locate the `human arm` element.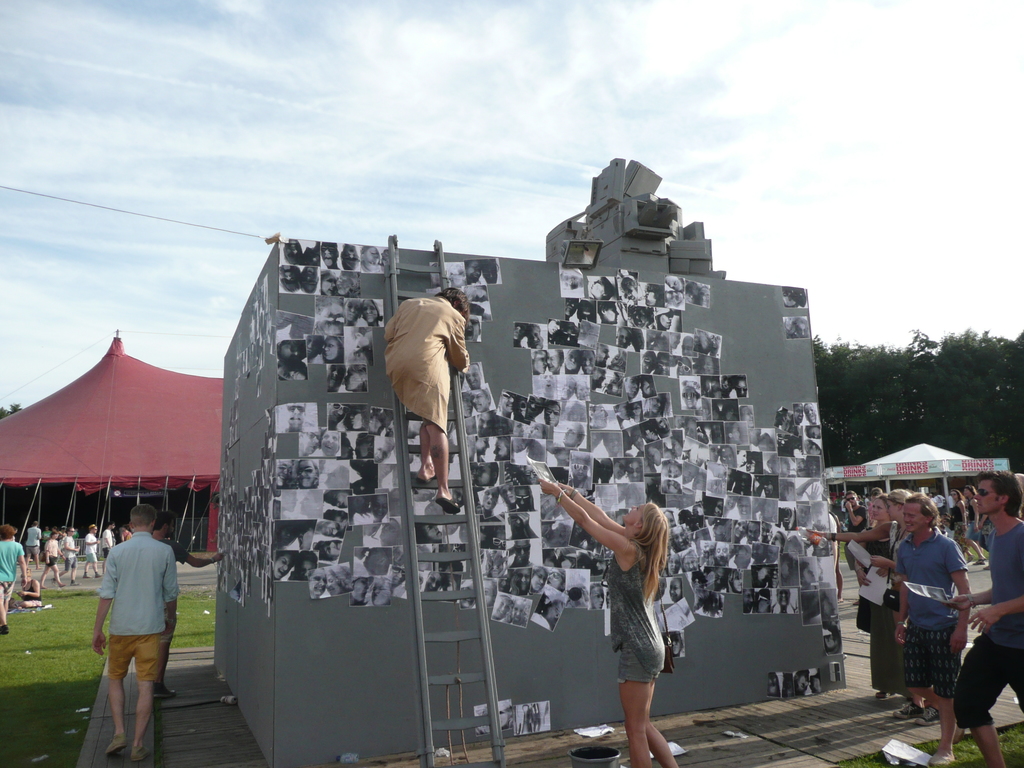
Element bbox: x1=93 y1=543 x2=123 y2=660.
